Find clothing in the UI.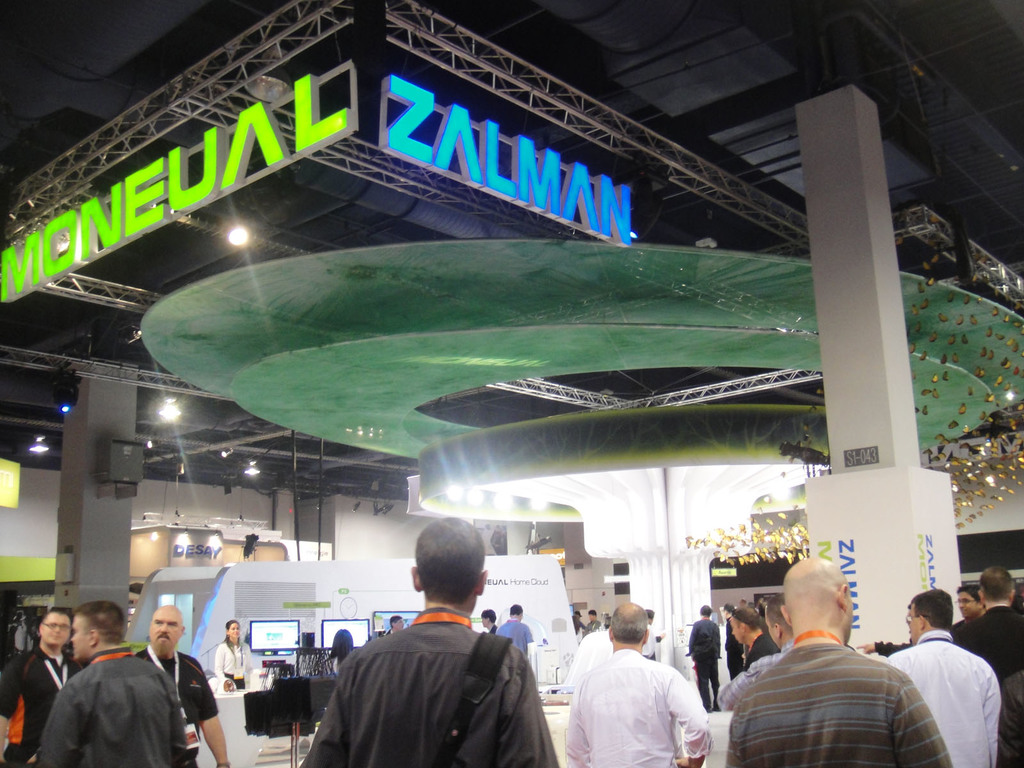
UI element at l=876, t=606, r=1023, b=679.
